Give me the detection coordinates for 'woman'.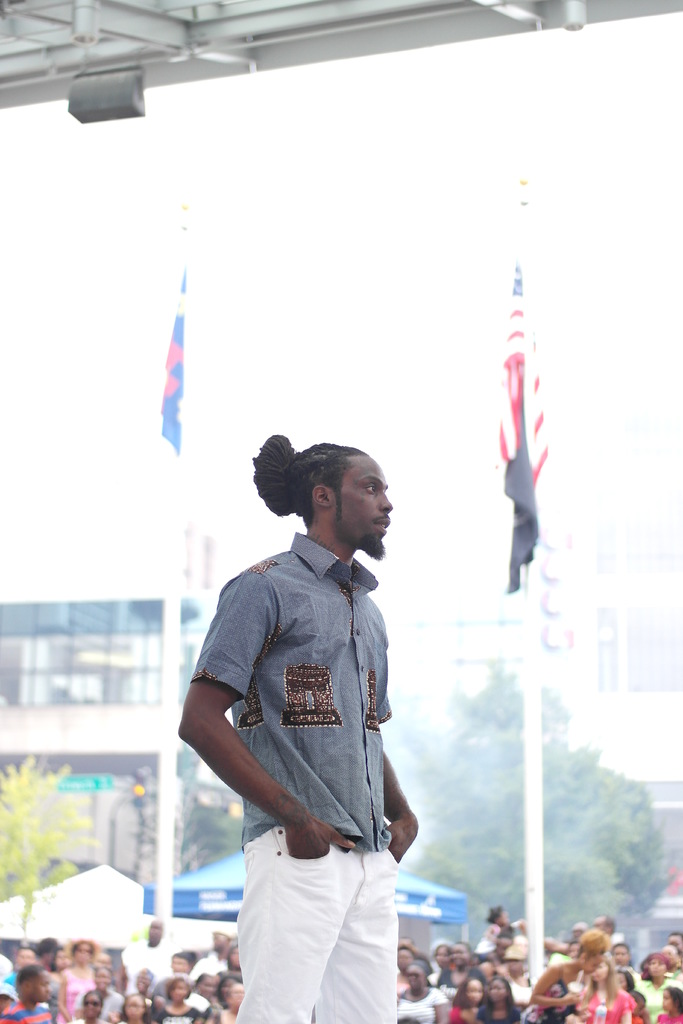
pyautogui.locateOnScreen(56, 936, 110, 1022).
